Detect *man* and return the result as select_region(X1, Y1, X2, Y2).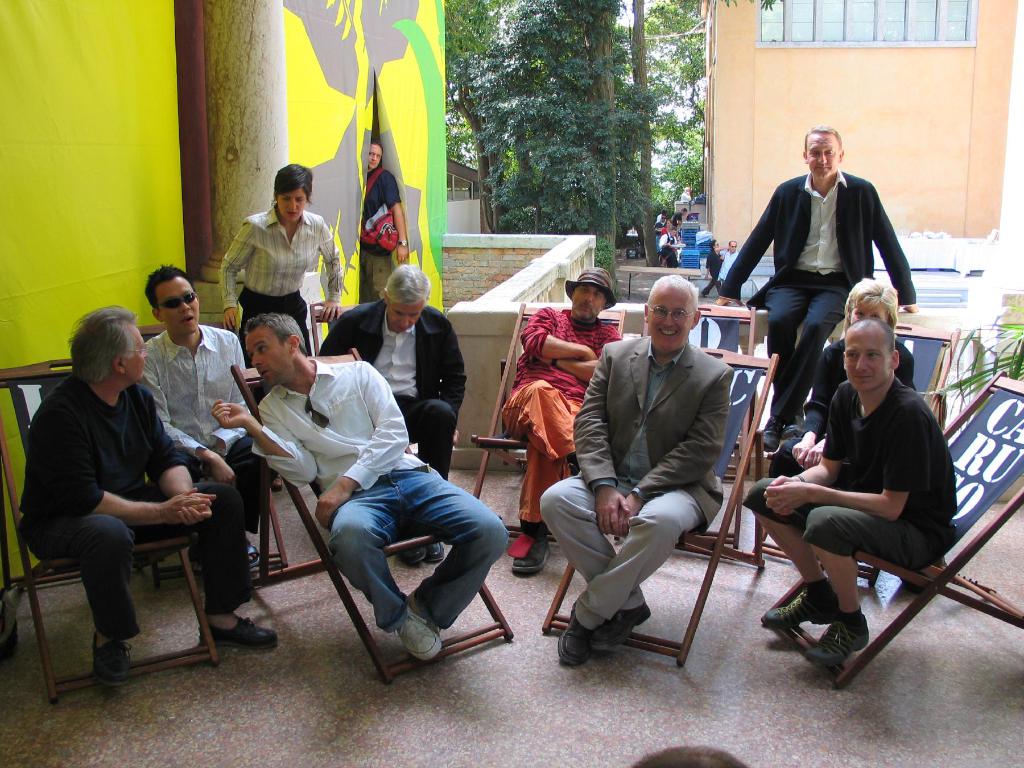
select_region(656, 227, 684, 266).
